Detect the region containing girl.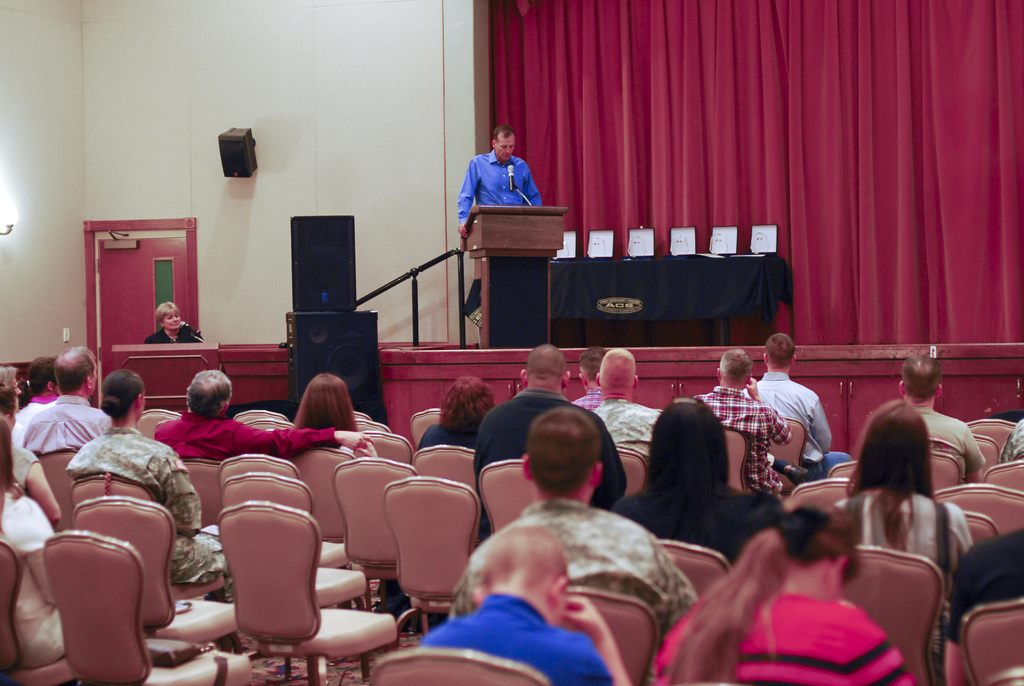
<box>652,498,916,685</box>.
